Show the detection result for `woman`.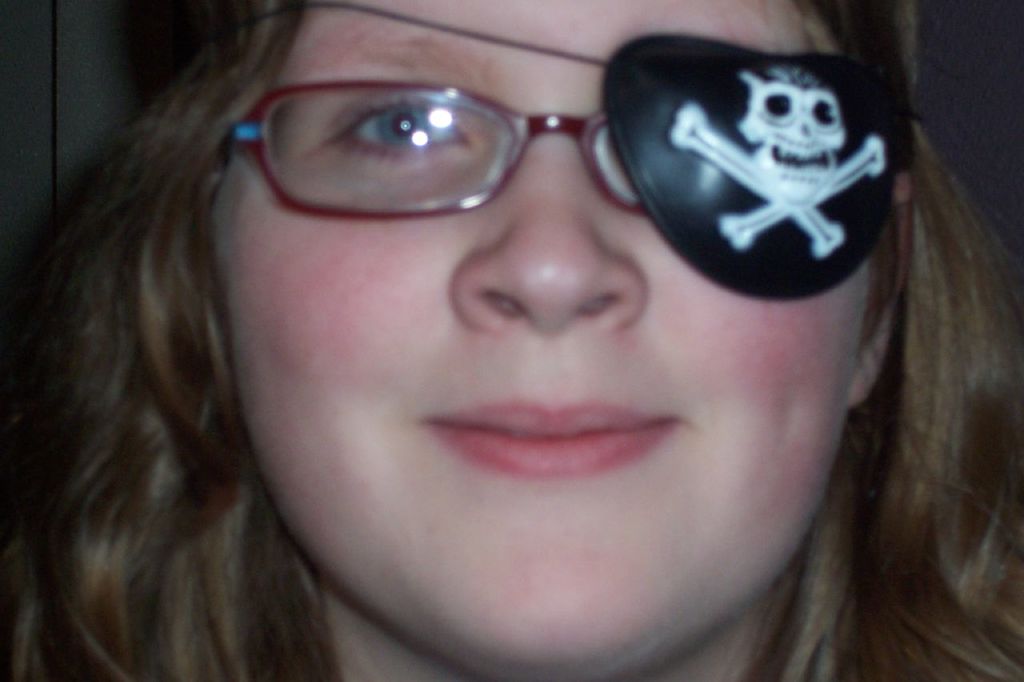
BBox(0, 0, 1023, 681).
